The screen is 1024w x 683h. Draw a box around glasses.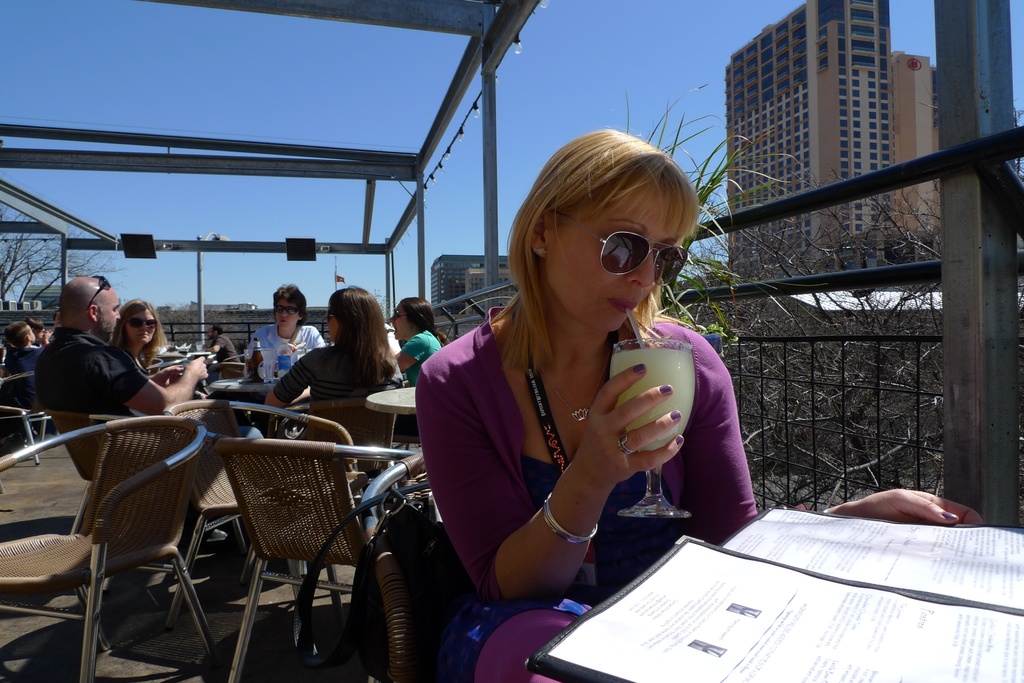
[x1=266, y1=304, x2=300, y2=321].
